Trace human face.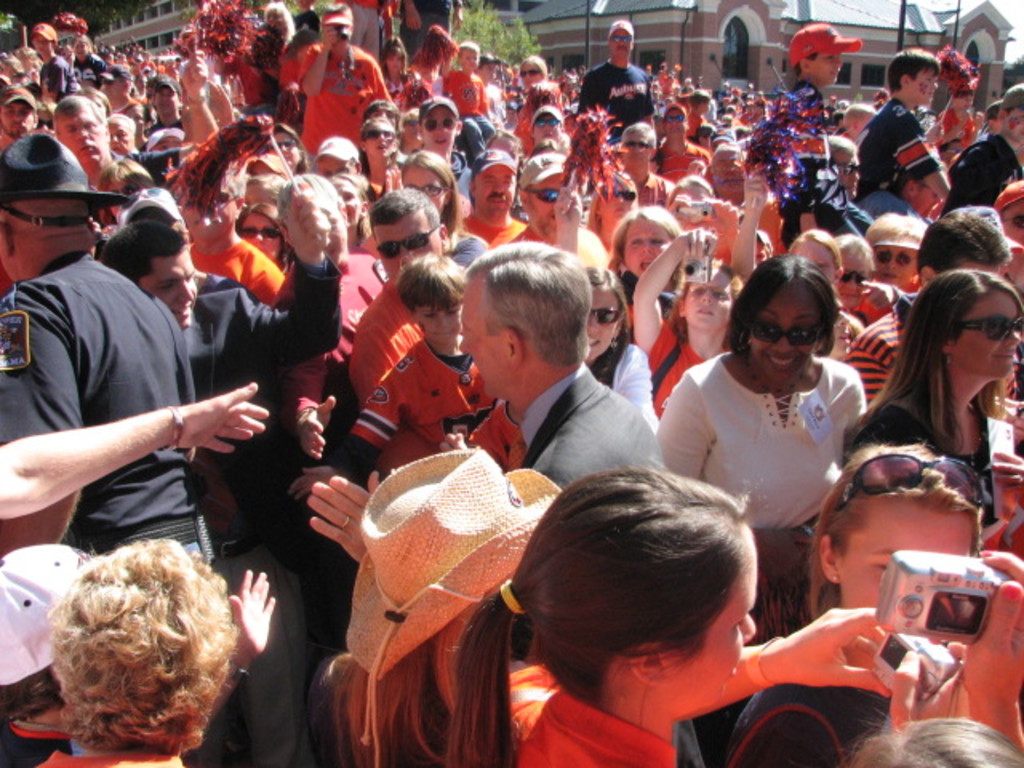
Traced to detection(365, 117, 397, 157).
